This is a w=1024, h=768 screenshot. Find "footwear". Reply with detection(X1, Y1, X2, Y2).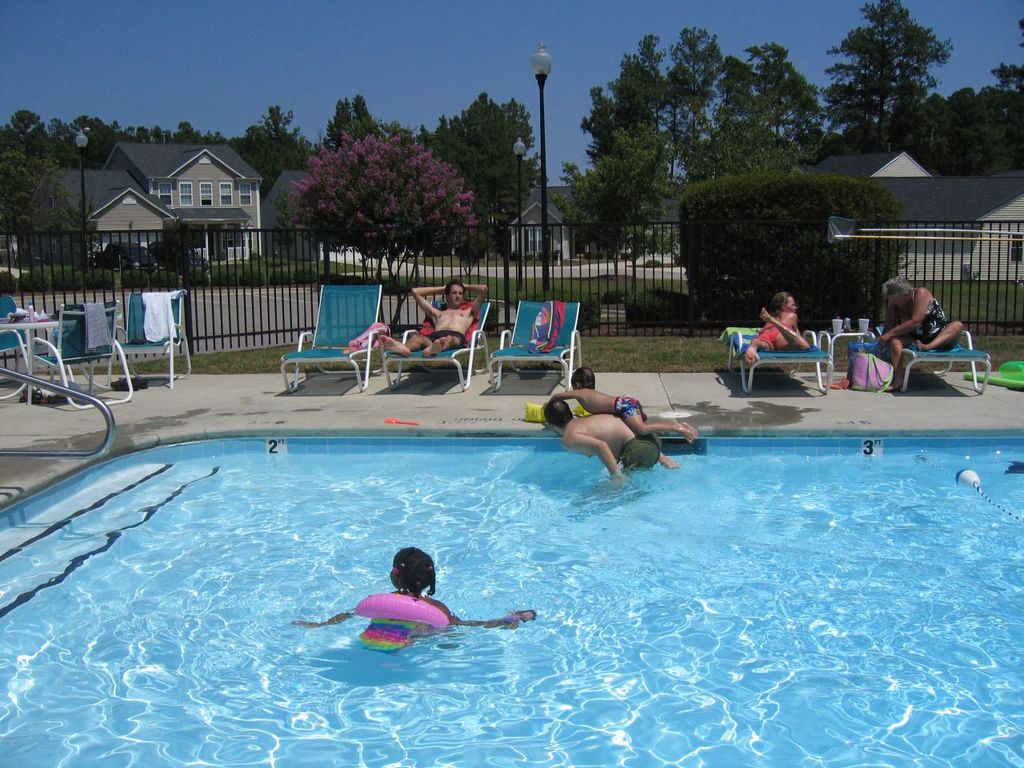
detection(118, 372, 138, 390).
